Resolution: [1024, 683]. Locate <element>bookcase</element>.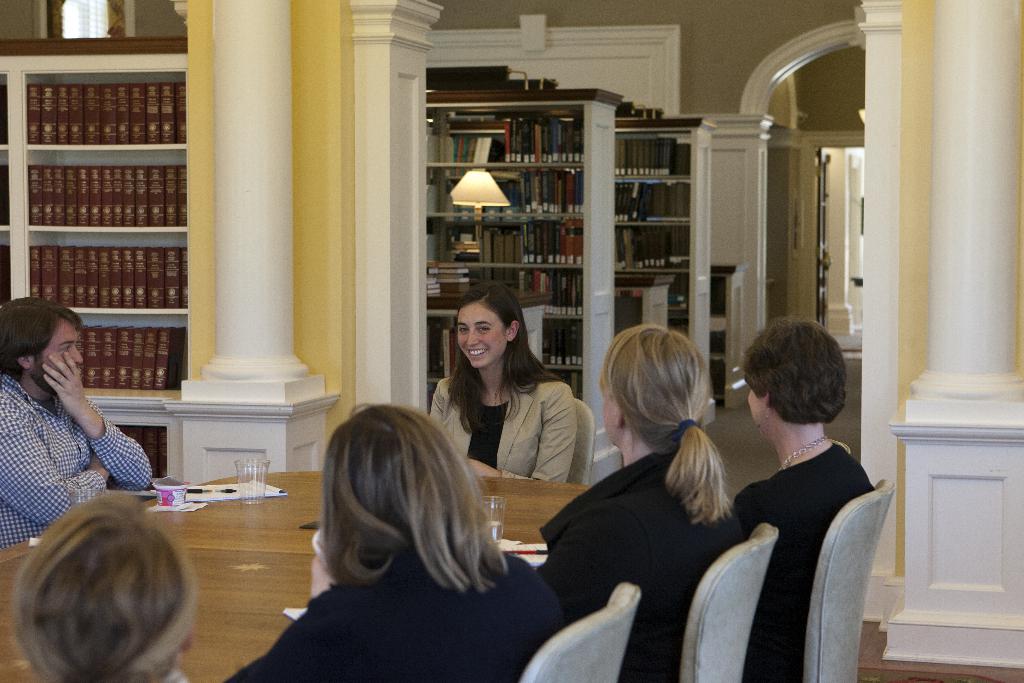
614,112,719,430.
